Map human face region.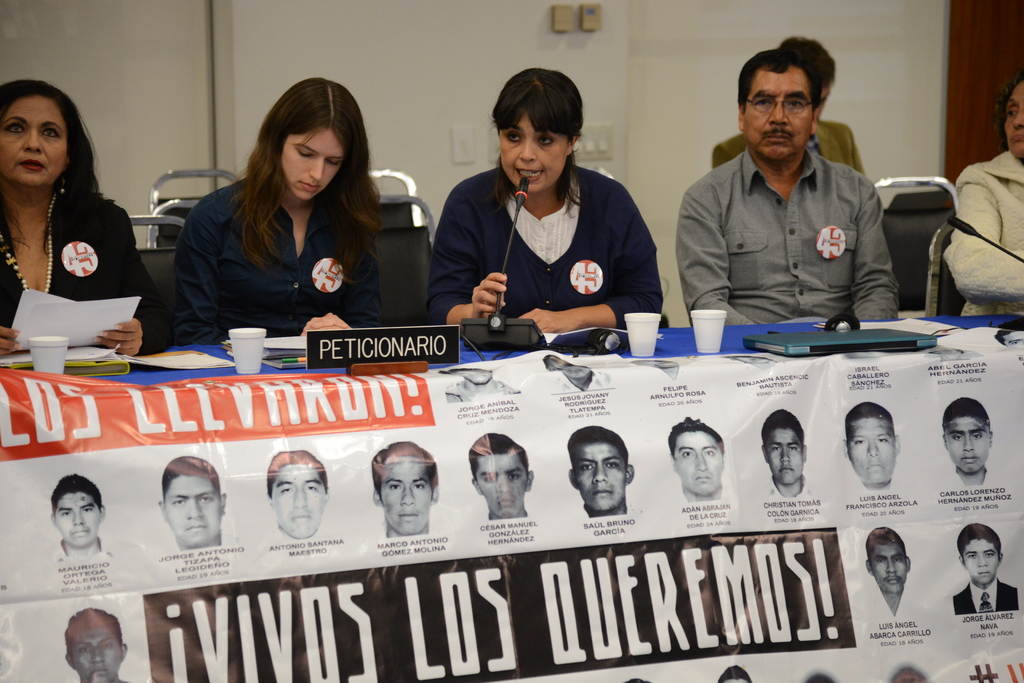
Mapped to bbox=[1005, 82, 1022, 161].
